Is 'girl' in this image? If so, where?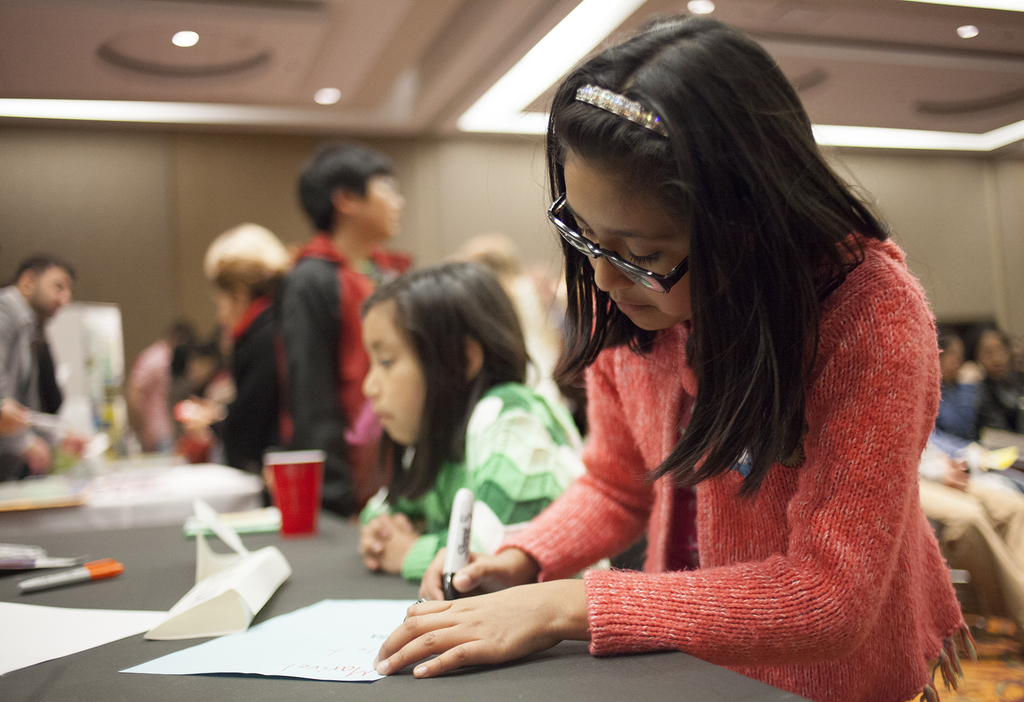
Yes, at Rect(358, 262, 609, 585).
